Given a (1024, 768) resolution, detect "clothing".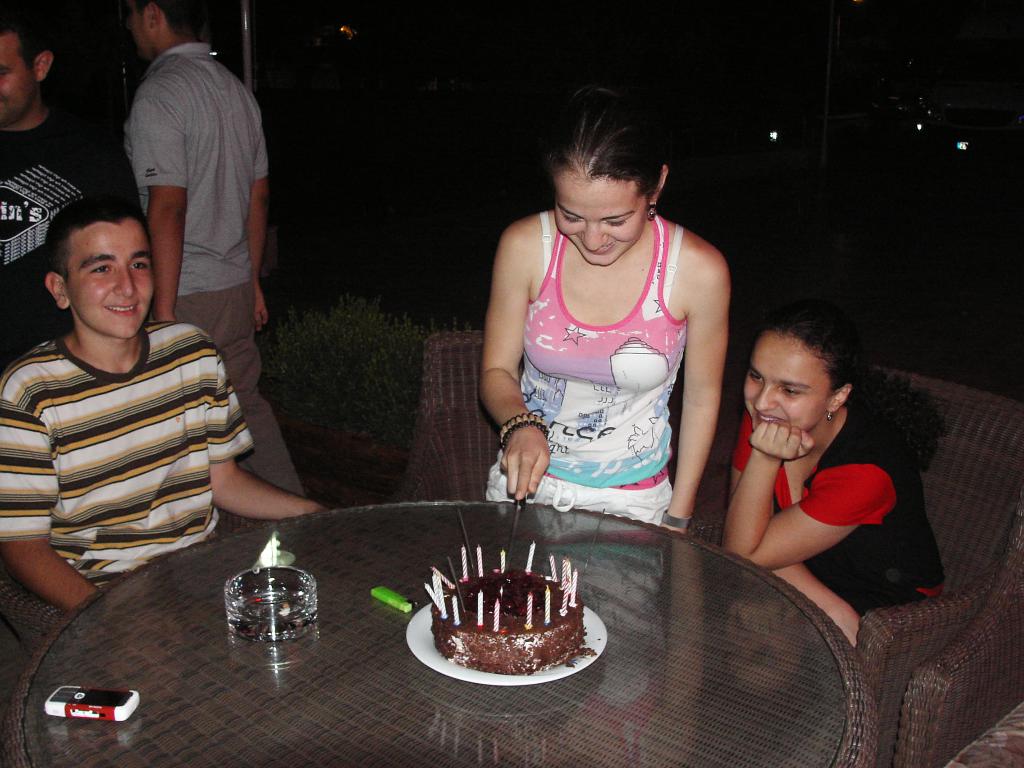
0, 97, 145, 381.
